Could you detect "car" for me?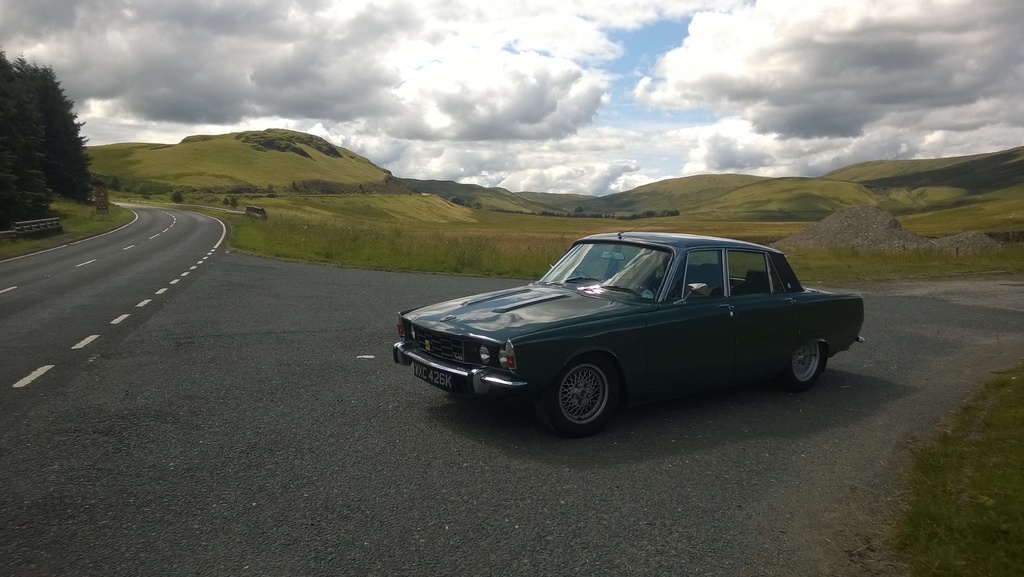
Detection result: (382,221,858,433).
